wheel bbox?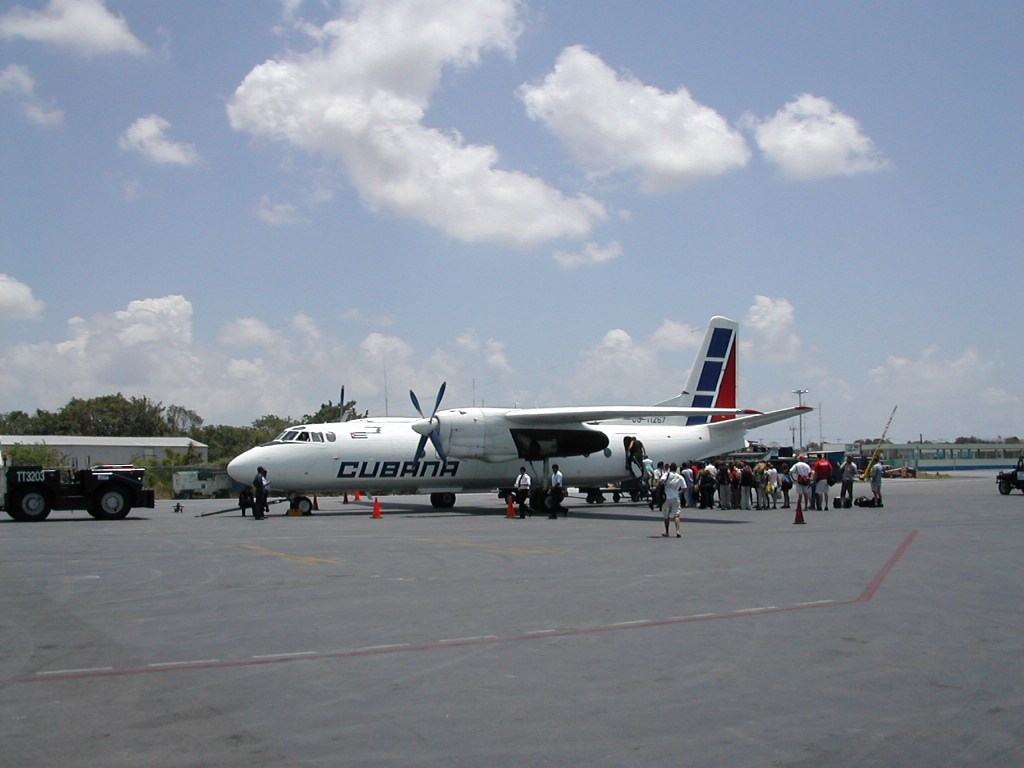
(8,507,13,518)
